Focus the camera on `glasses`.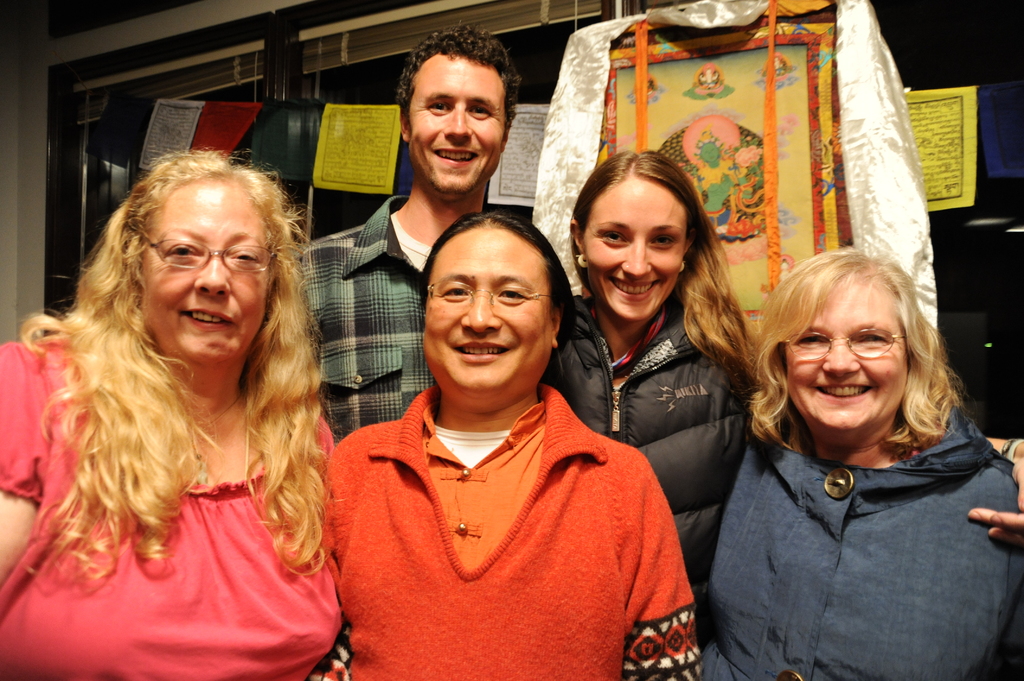
Focus region: <box>778,317,916,367</box>.
